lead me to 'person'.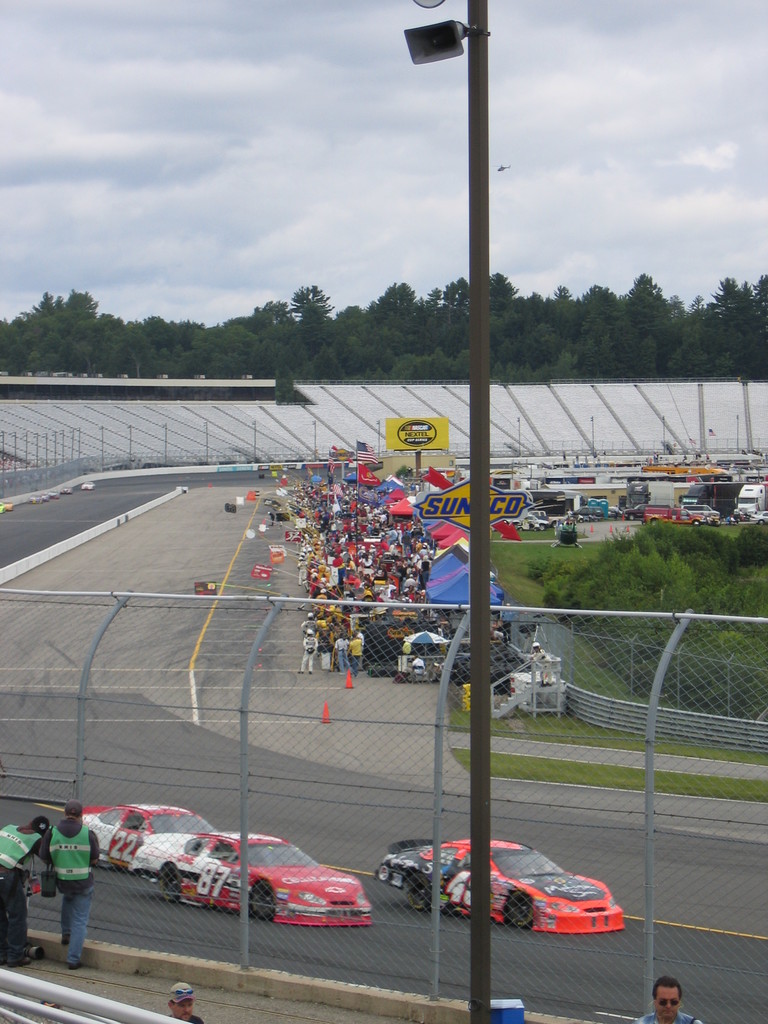
Lead to select_region(168, 982, 214, 1023).
